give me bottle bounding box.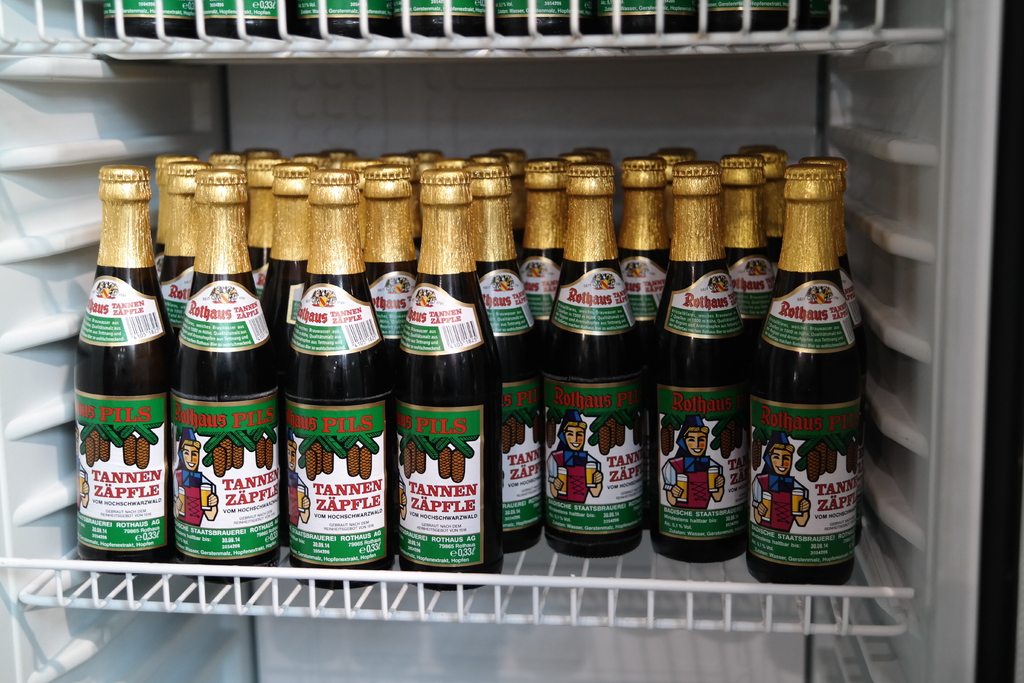
(246, 155, 287, 294).
